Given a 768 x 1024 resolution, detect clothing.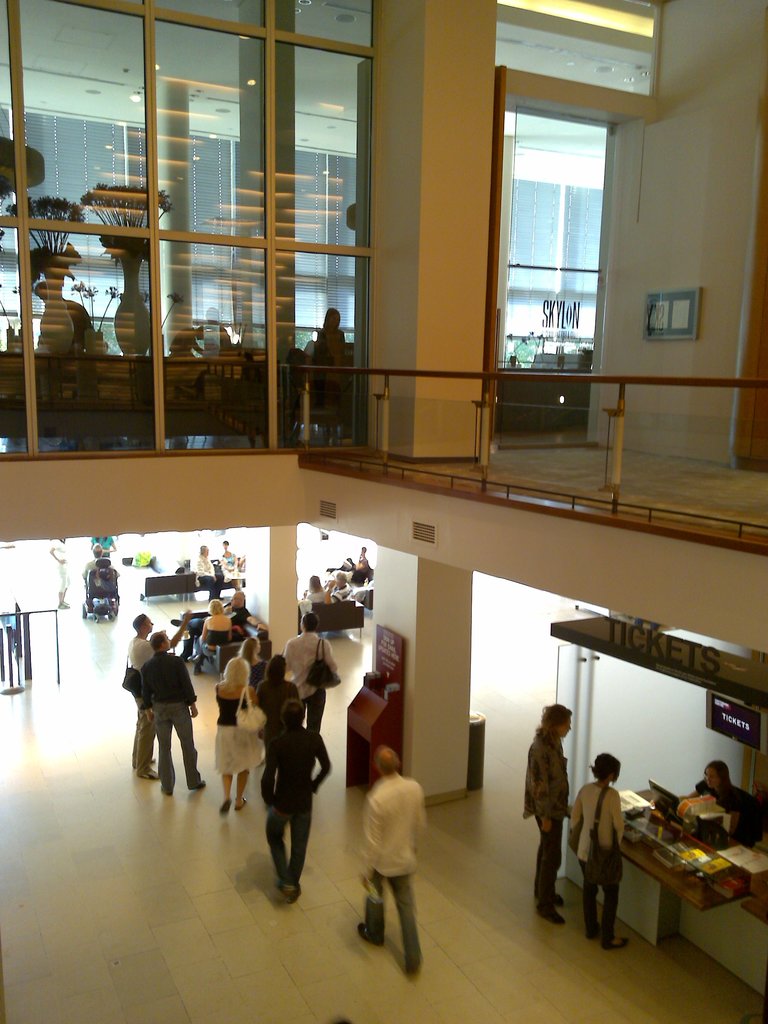
(257,726,330,890).
